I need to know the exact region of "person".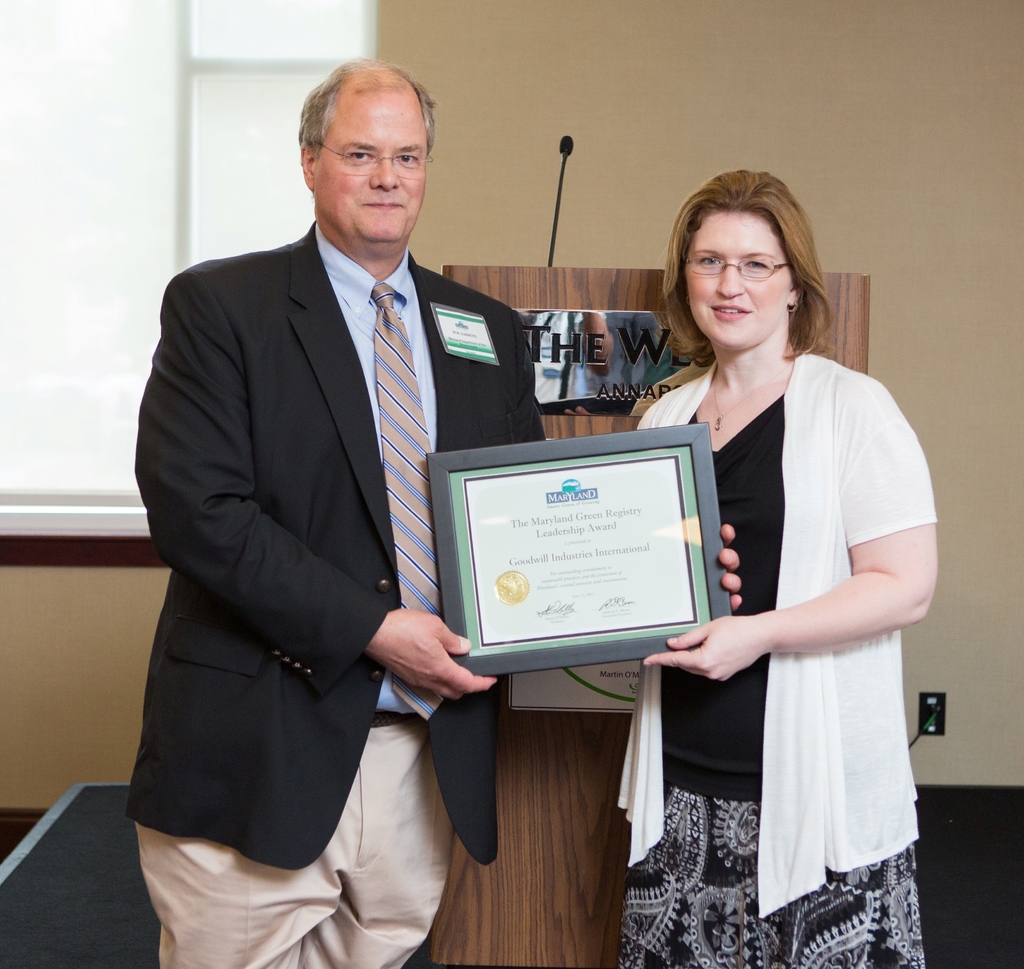
Region: detection(621, 170, 933, 968).
